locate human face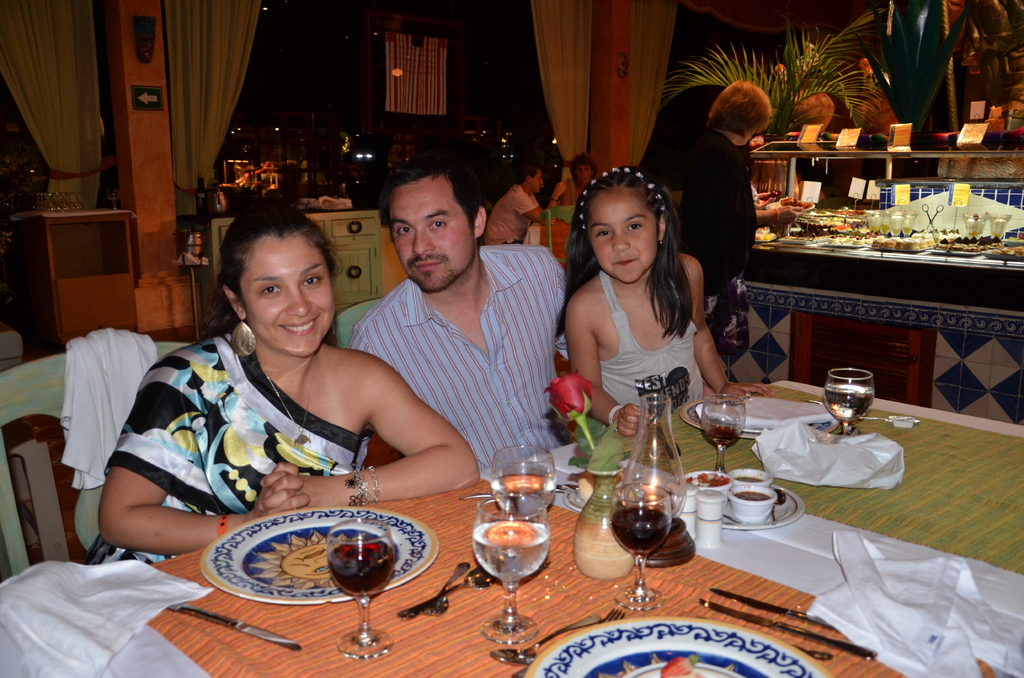
rect(241, 239, 334, 355)
